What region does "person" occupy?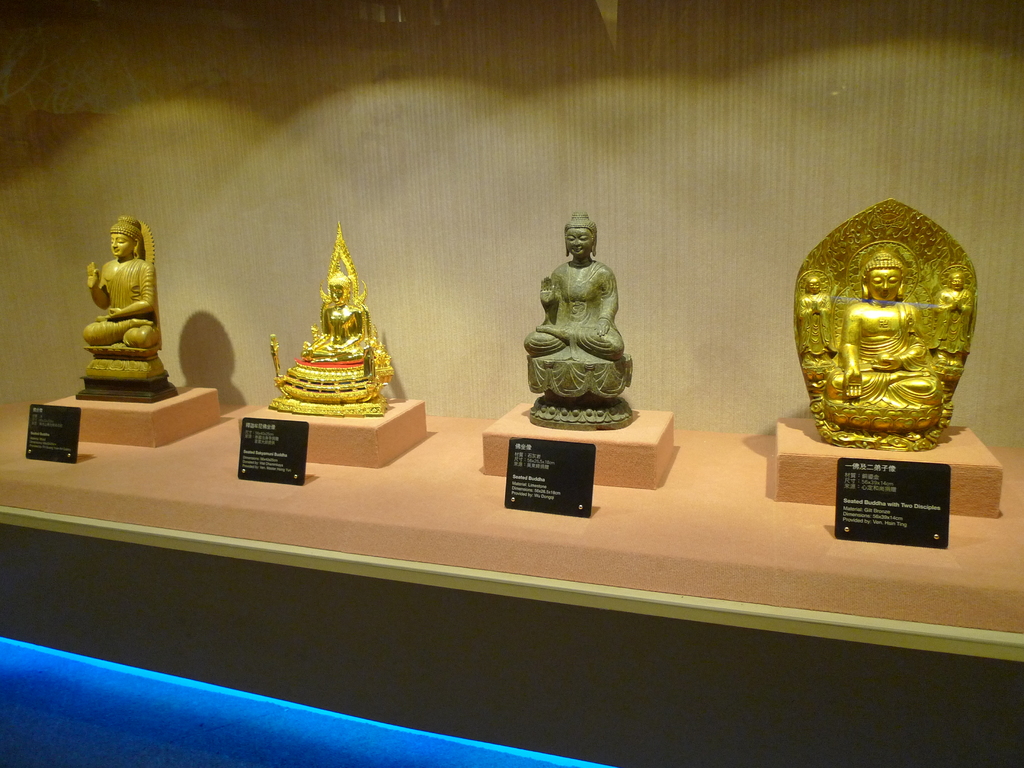
bbox=(63, 199, 170, 404).
